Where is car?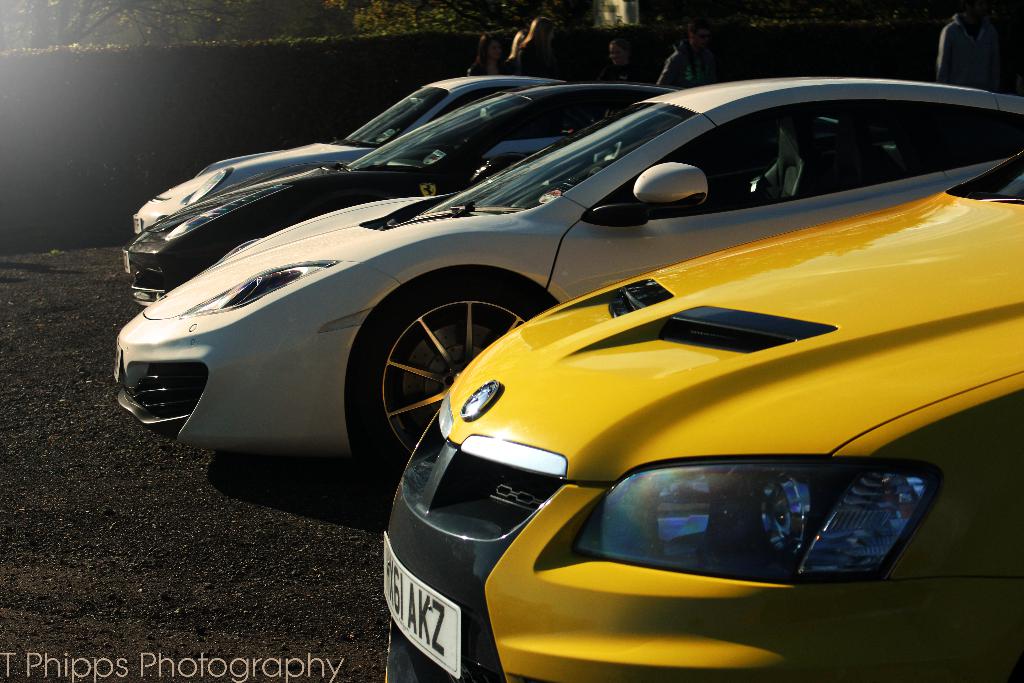
{"left": 119, "top": 80, "right": 674, "bottom": 309}.
